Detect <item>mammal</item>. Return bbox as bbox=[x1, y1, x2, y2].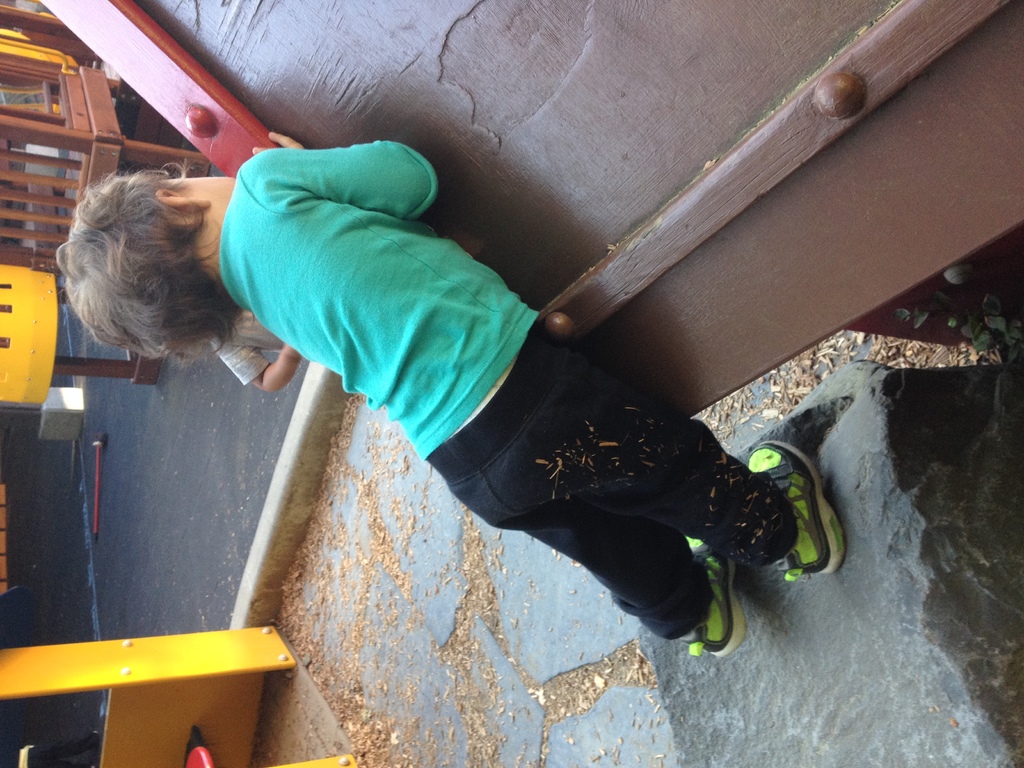
bbox=[205, 308, 301, 394].
